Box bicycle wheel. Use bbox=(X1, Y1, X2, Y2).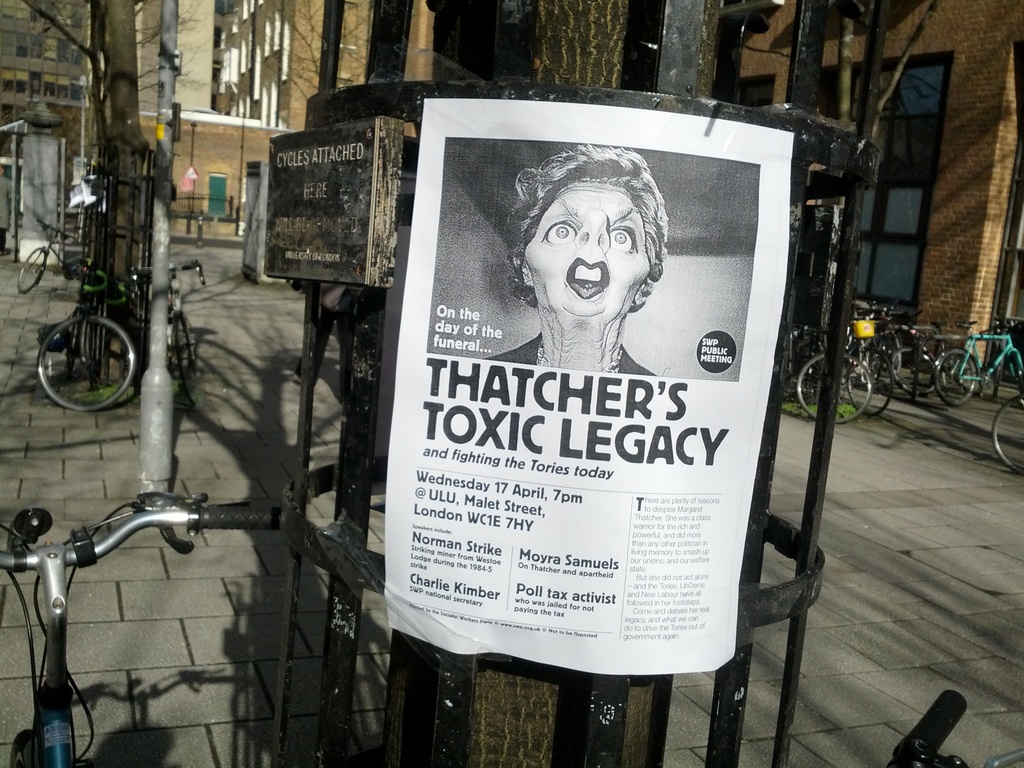
bbox=(846, 346, 895, 419).
